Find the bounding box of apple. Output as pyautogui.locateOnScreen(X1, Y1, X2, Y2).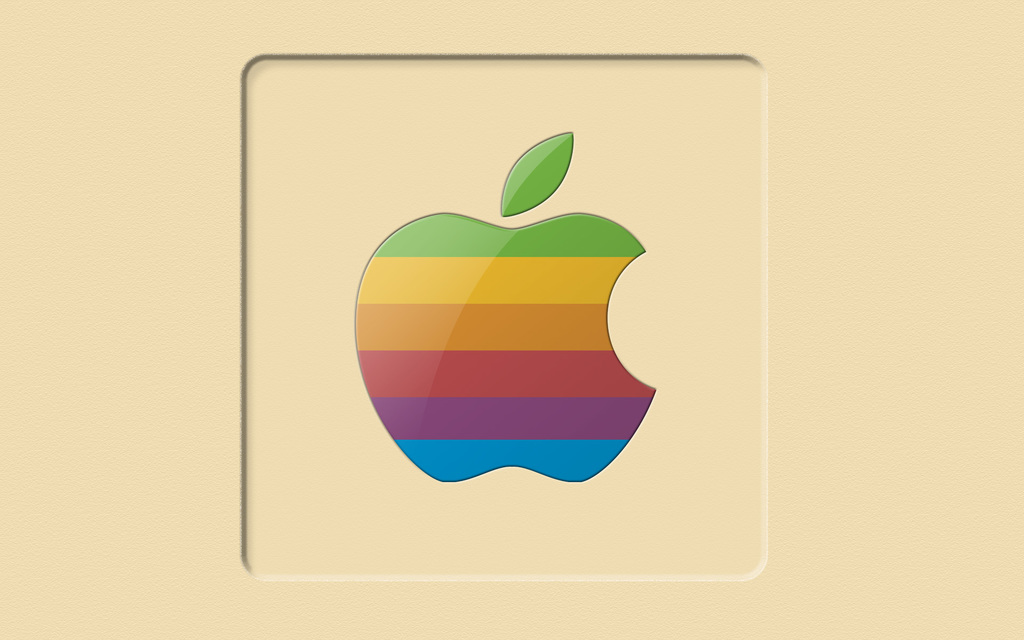
pyautogui.locateOnScreen(353, 127, 653, 484).
